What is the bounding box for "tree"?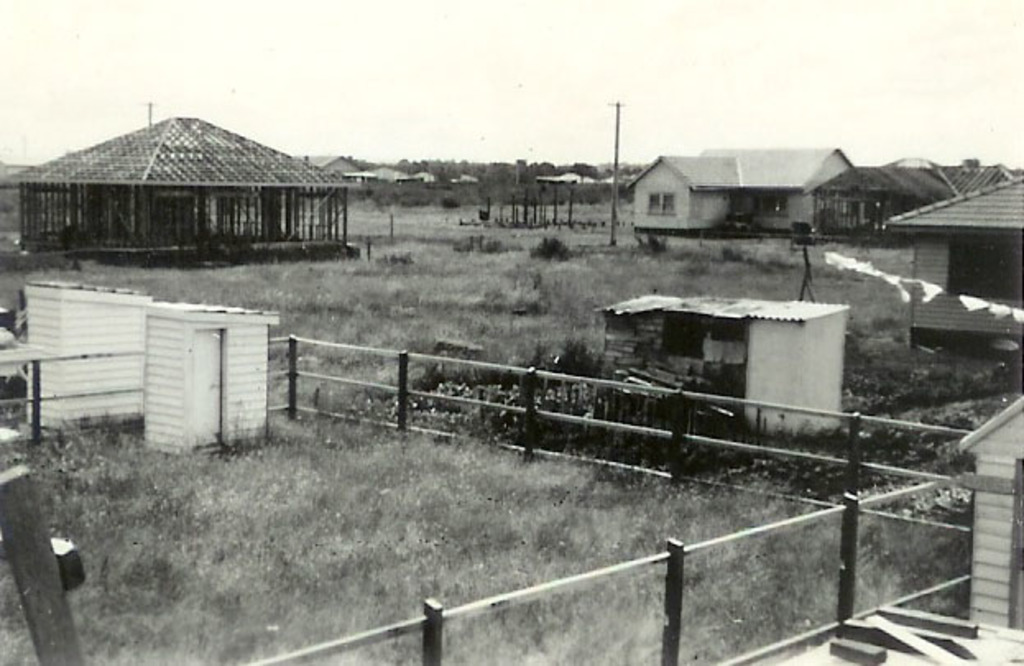
(x1=531, y1=160, x2=560, y2=179).
